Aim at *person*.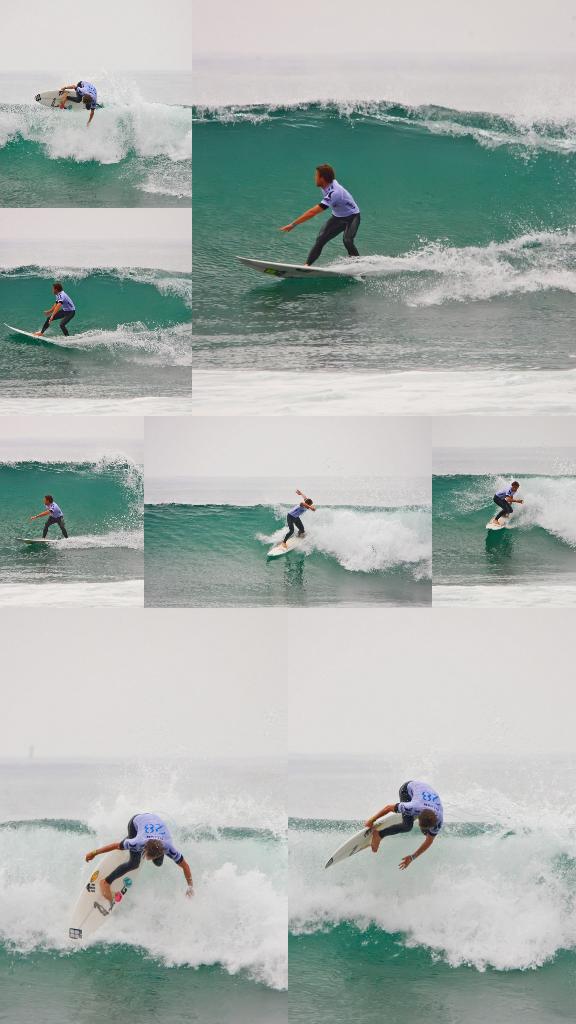
Aimed at <region>29, 488, 73, 540</region>.
